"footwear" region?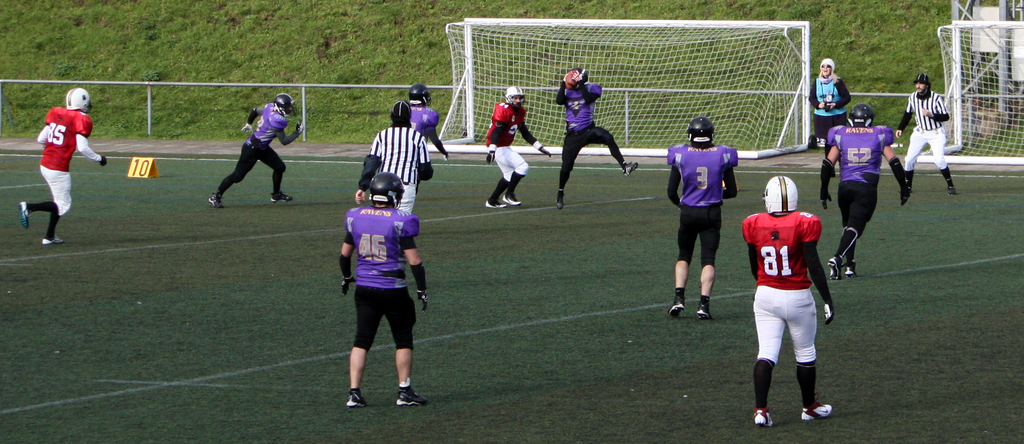
671, 300, 684, 321
